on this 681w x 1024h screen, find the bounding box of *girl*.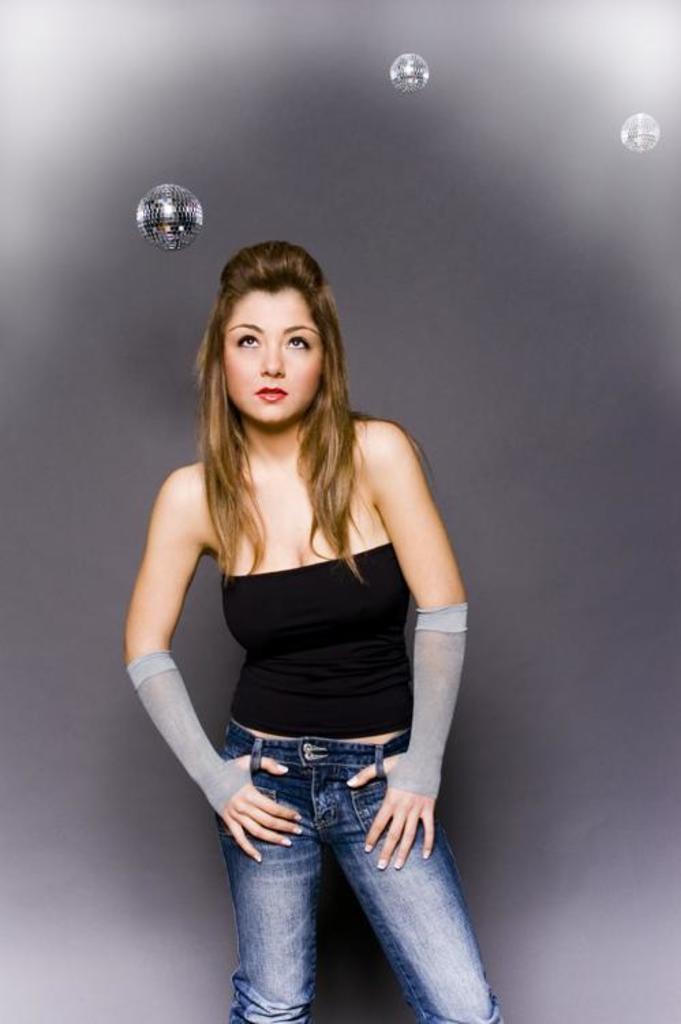
Bounding box: [128, 236, 509, 1023].
